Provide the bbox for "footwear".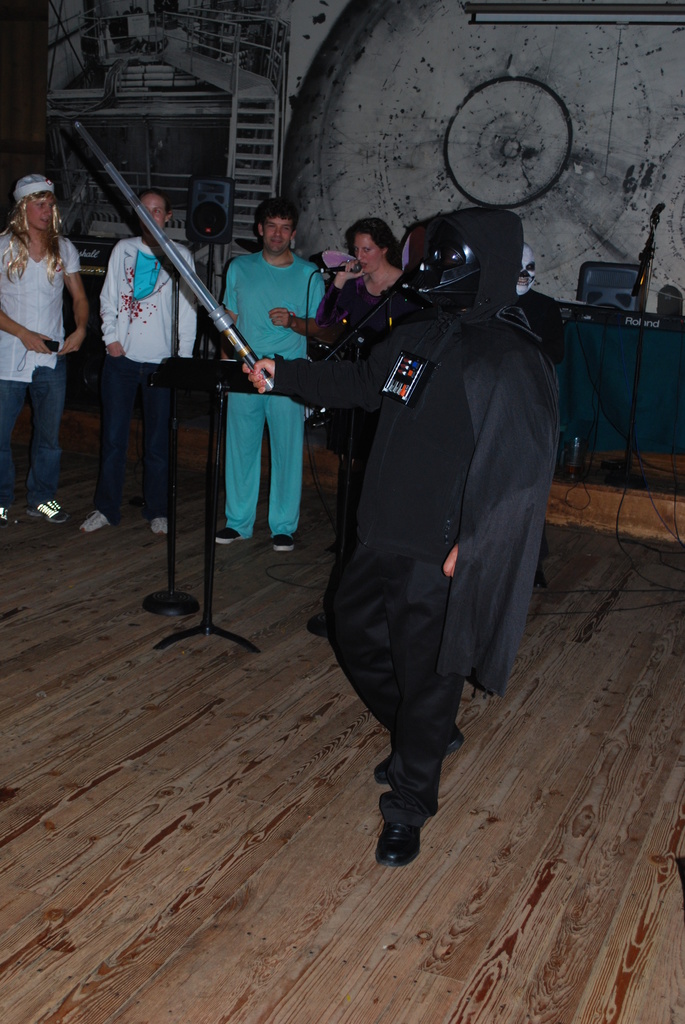
region(372, 819, 419, 875).
